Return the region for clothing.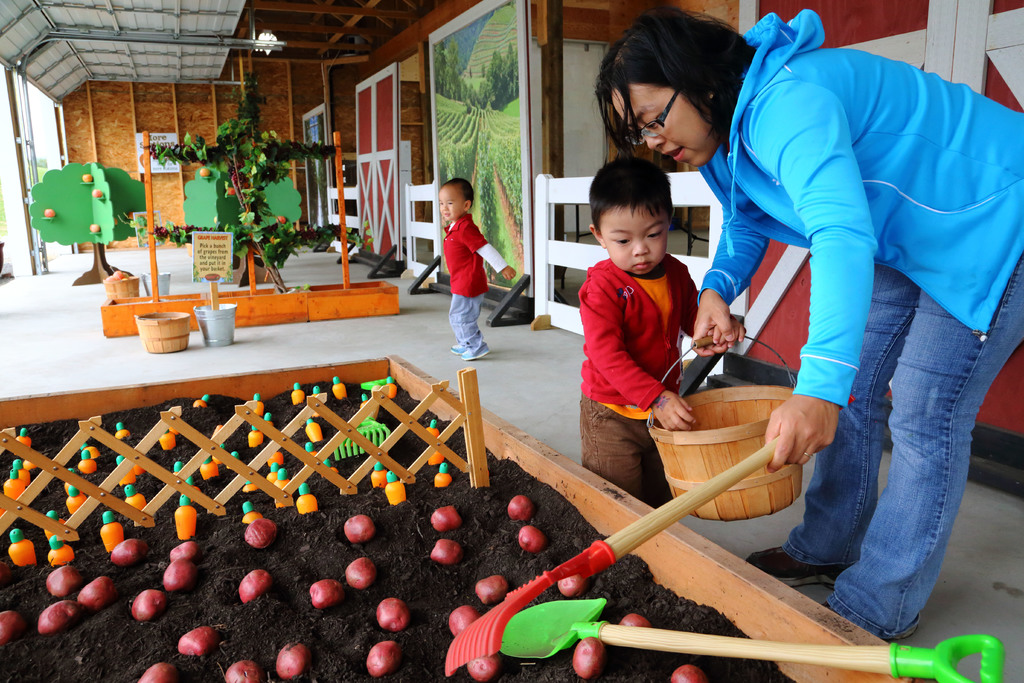
[left=438, top=211, right=513, bottom=350].
